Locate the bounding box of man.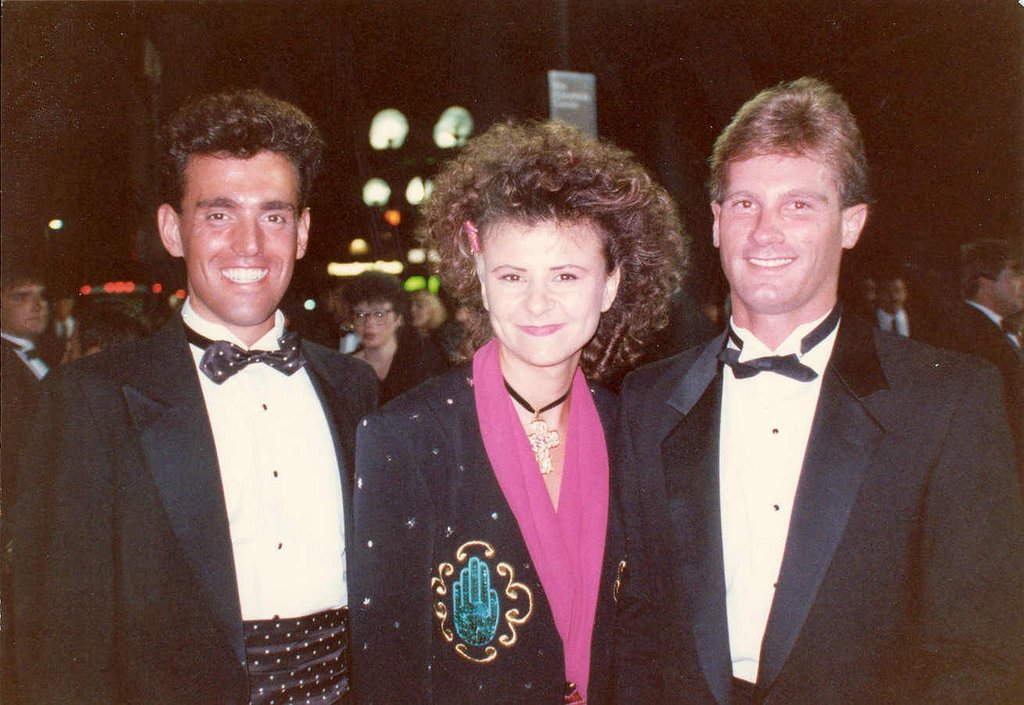
Bounding box: 0 258 52 444.
